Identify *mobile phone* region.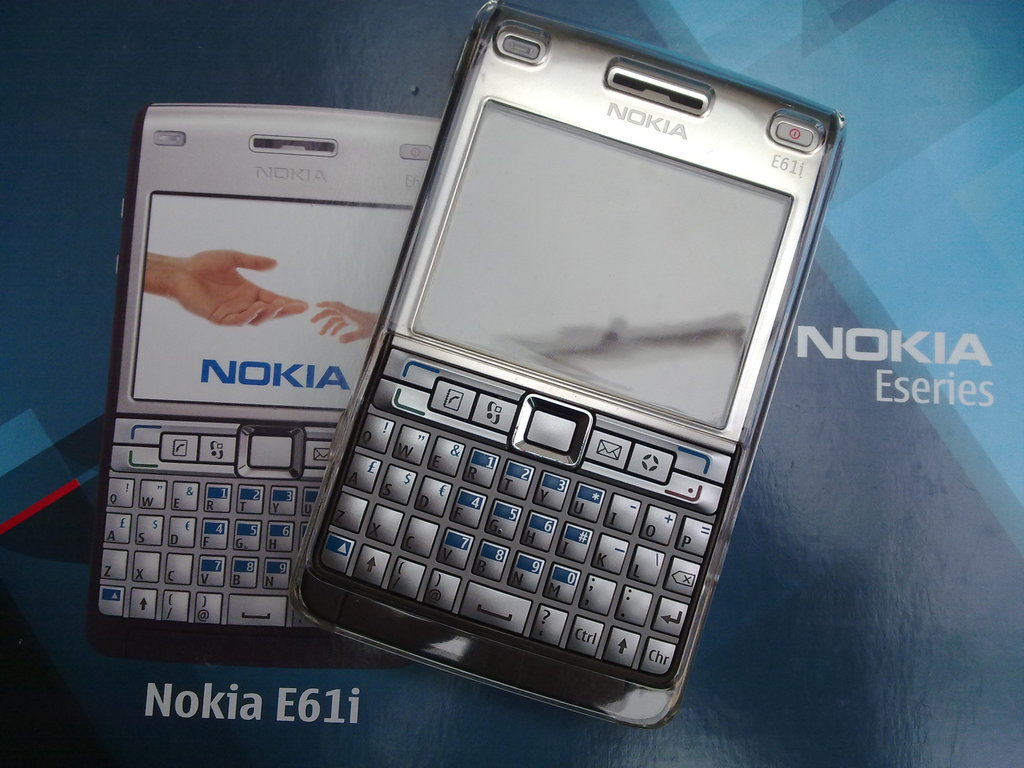
Region: box(308, 26, 832, 751).
